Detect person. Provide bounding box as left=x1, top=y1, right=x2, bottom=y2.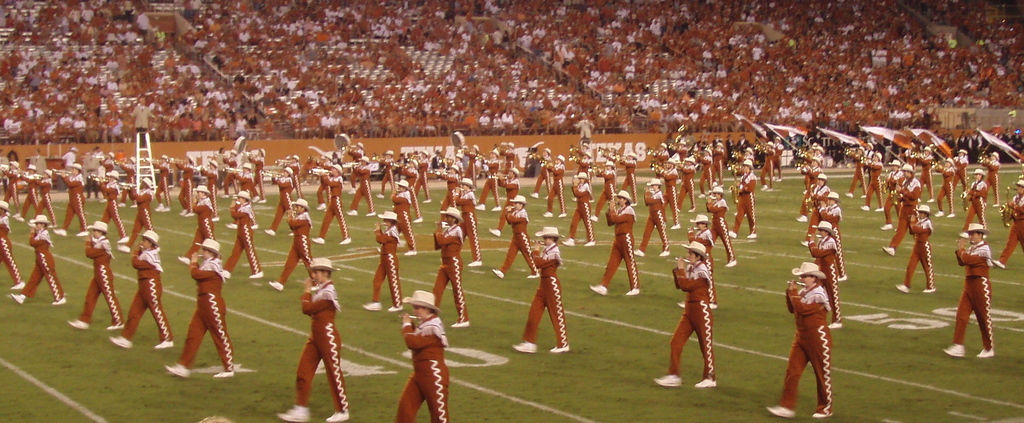
left=956, top=169, right=987, bottom=239.
